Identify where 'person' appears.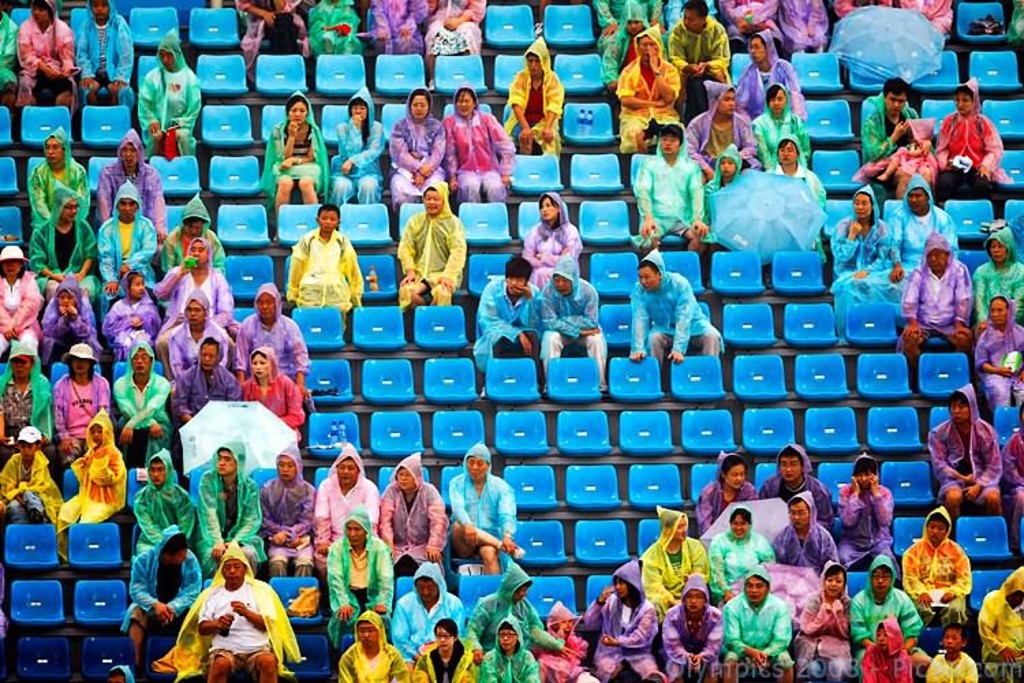
Appears at crop(737, 575, 803, 676).
